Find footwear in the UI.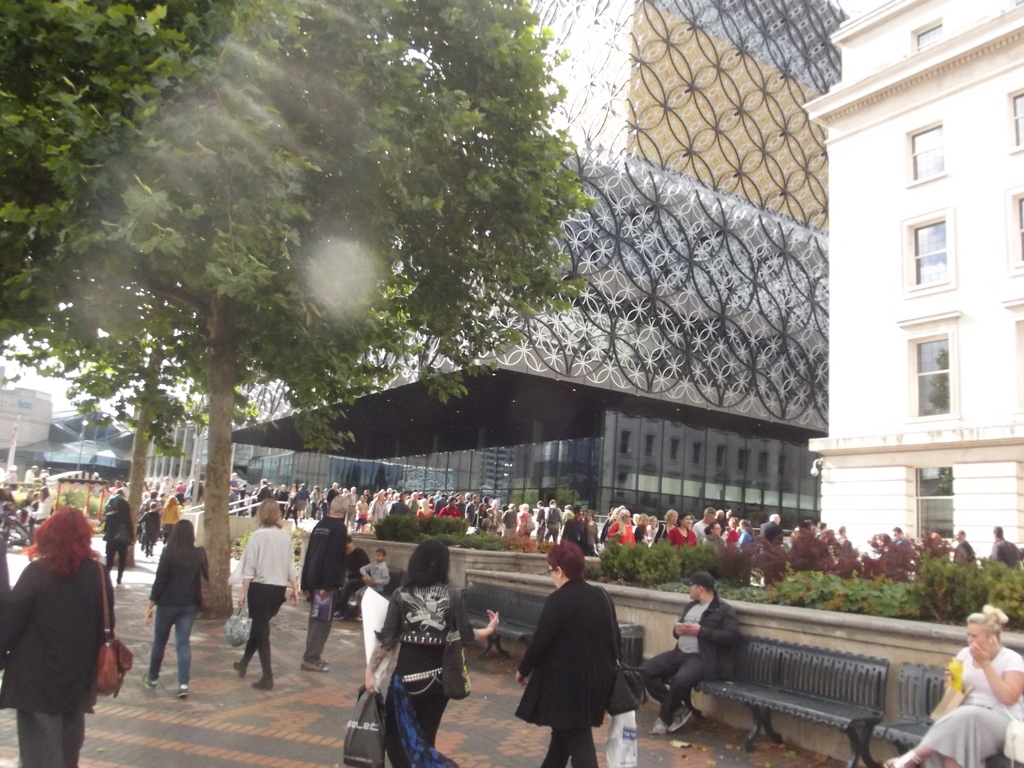
UI element at box(231, 655, 251, 678).
